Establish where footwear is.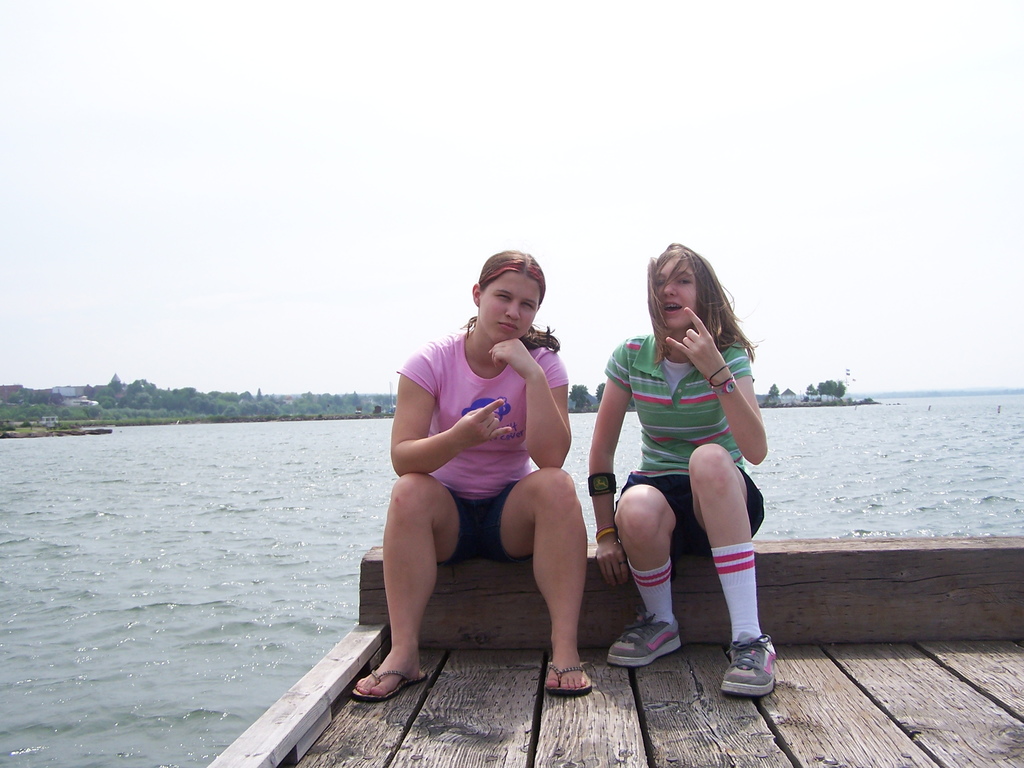
Established at {"x1": 352, "y1": 662, "x2": 427, "y2": 699}.
